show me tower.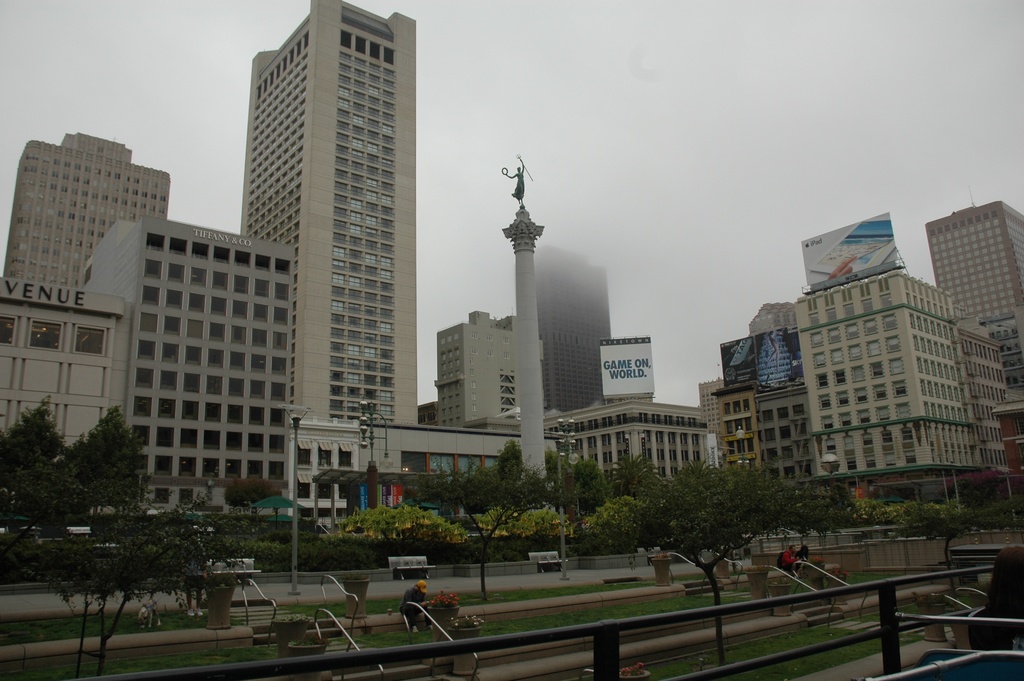
tower is here: [214,0,436,476].
